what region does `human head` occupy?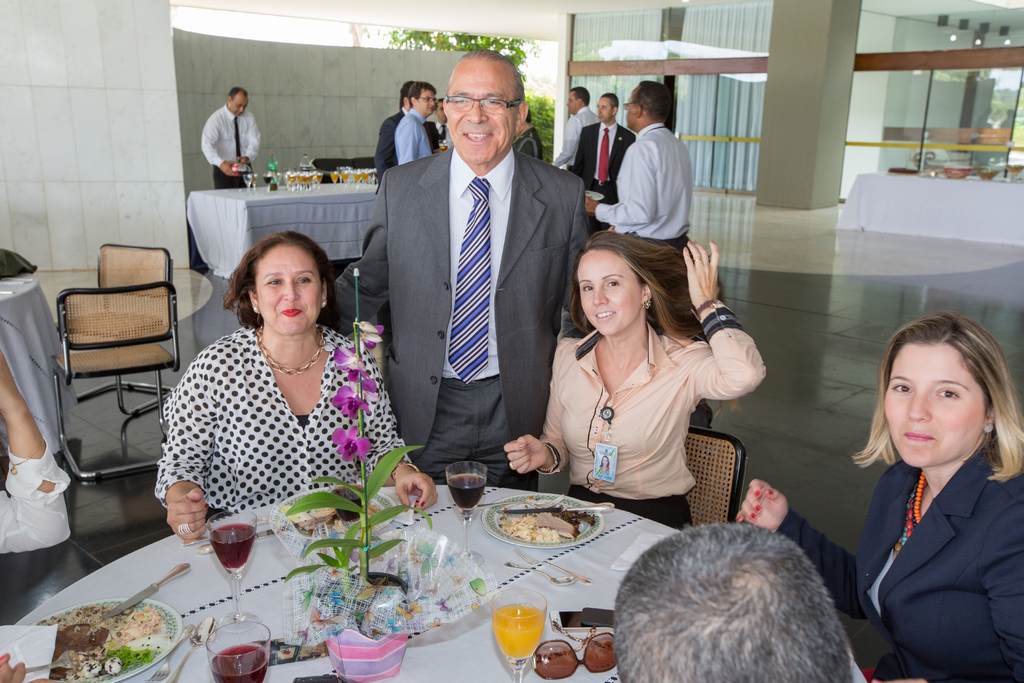
crop(515, 99, 531, 132).
